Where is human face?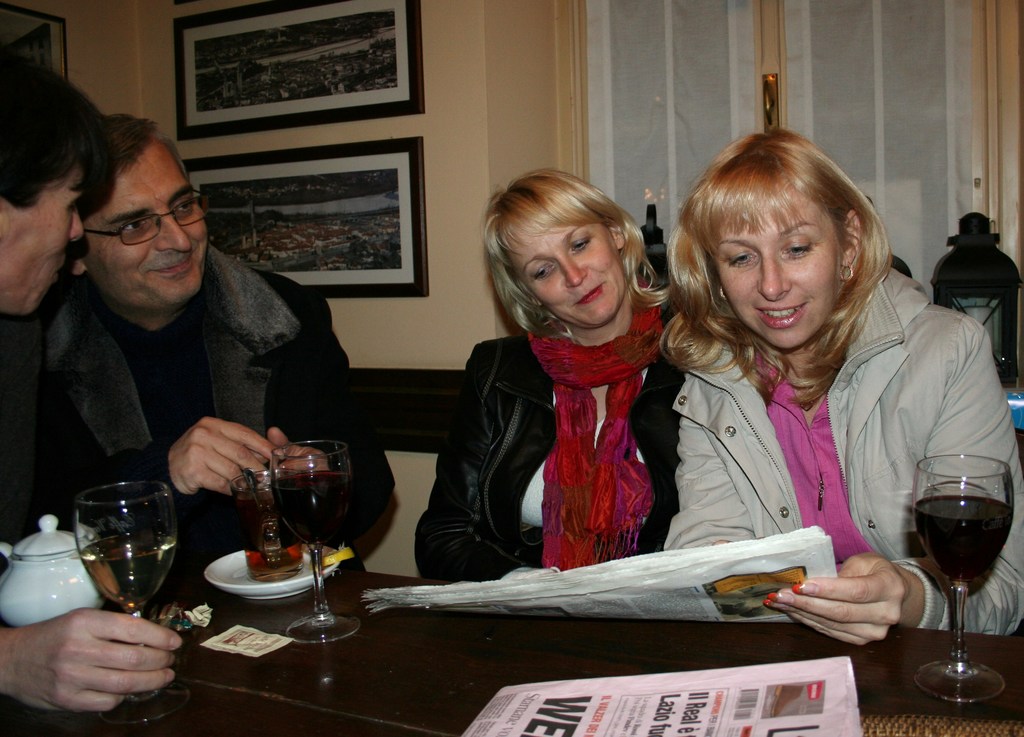
box=[84, 159, 209, 302].
